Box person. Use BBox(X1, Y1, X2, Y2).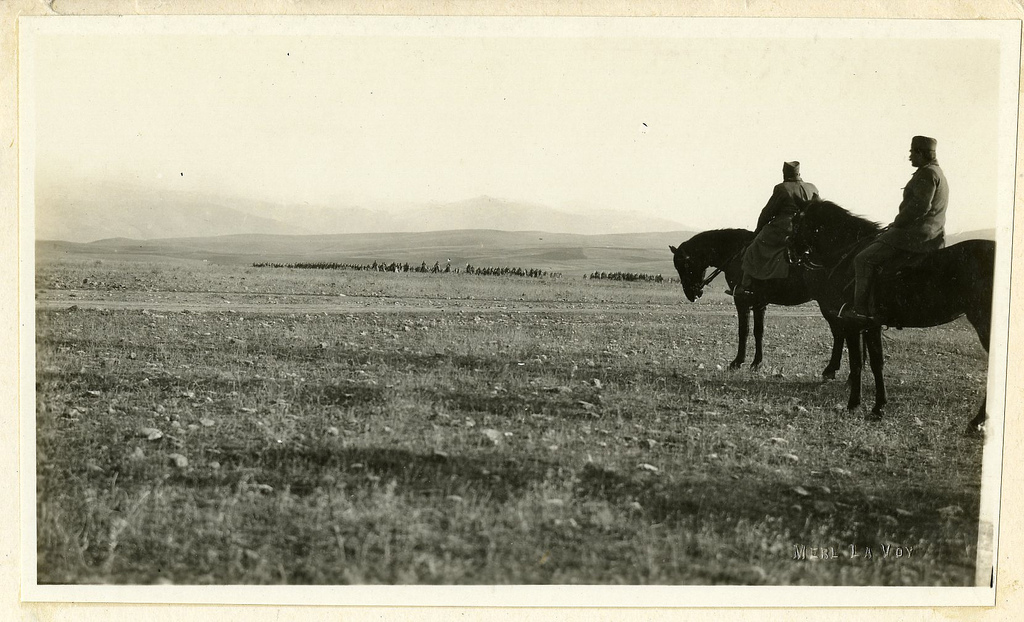
BBox(841, 133, 949, 328).
